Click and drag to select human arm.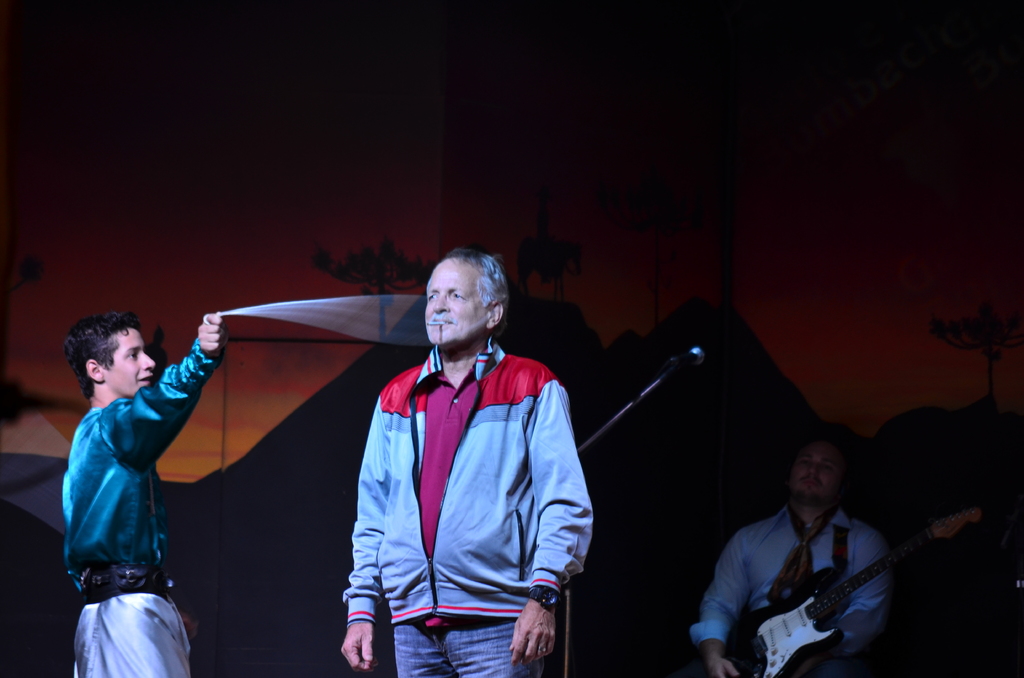
Selection: crop(687, 528, 746, 677).
